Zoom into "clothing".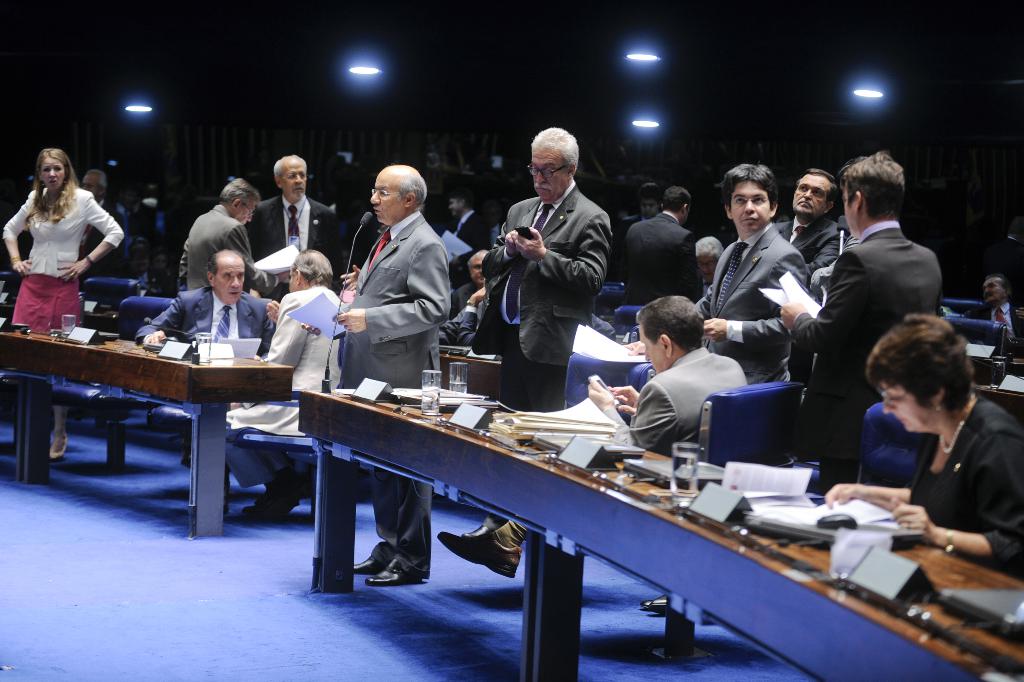
Zoom target: {"left": 183, "top": 195, "right": 253, "bottom": 295}.
